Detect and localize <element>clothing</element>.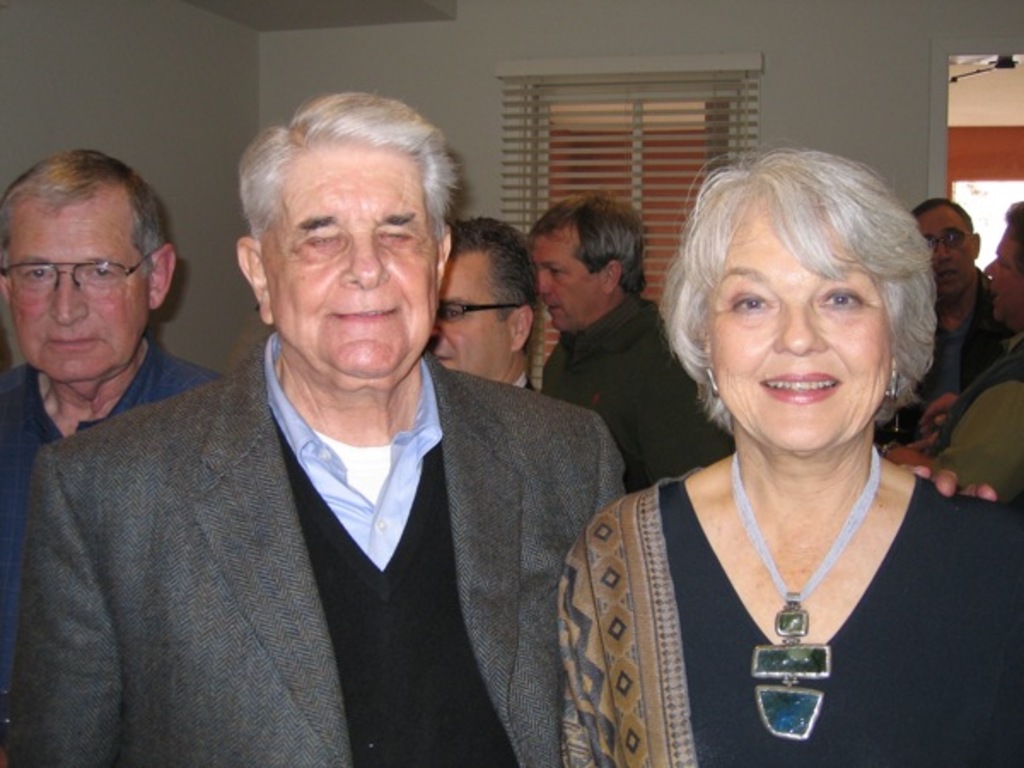
Localized at box(22, 329, 626, 766).
